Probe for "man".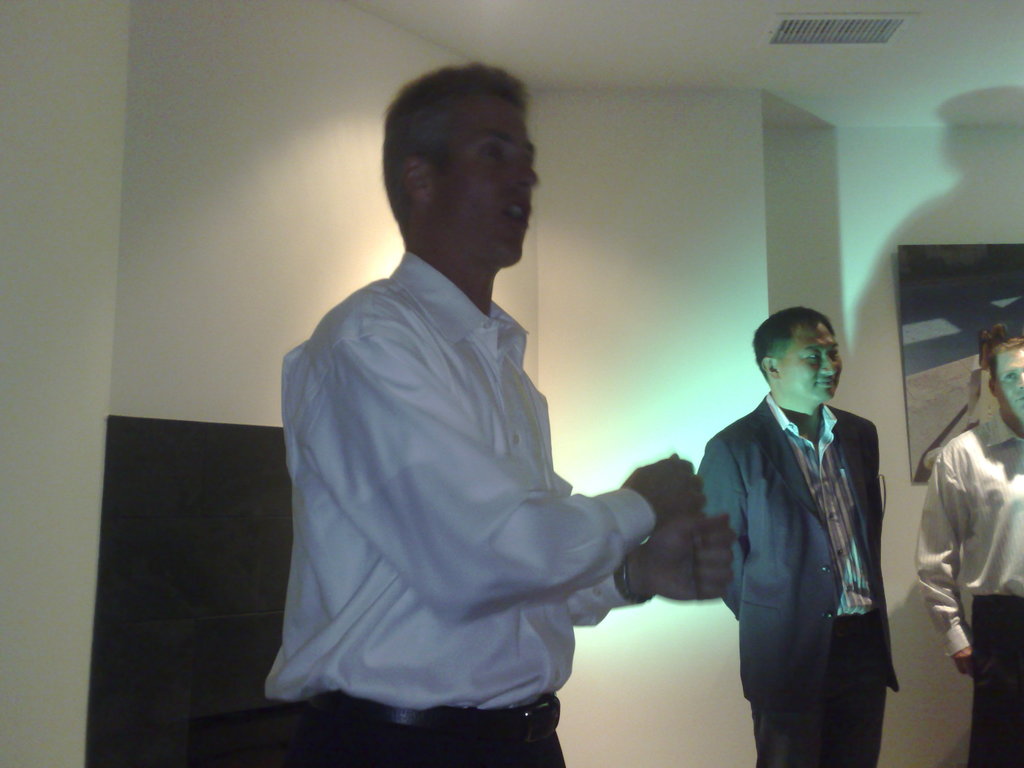
Probe result: <region>692, 298, 913, 748</region>.
